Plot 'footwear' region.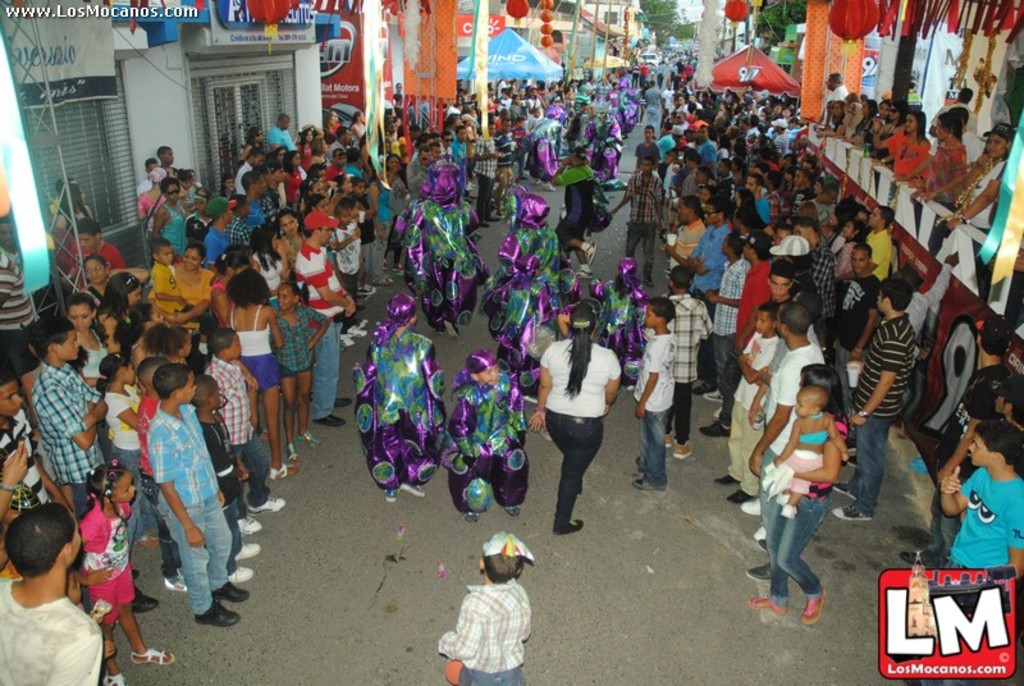
Plotted at <region>544, 182, 552, 189</region>.
